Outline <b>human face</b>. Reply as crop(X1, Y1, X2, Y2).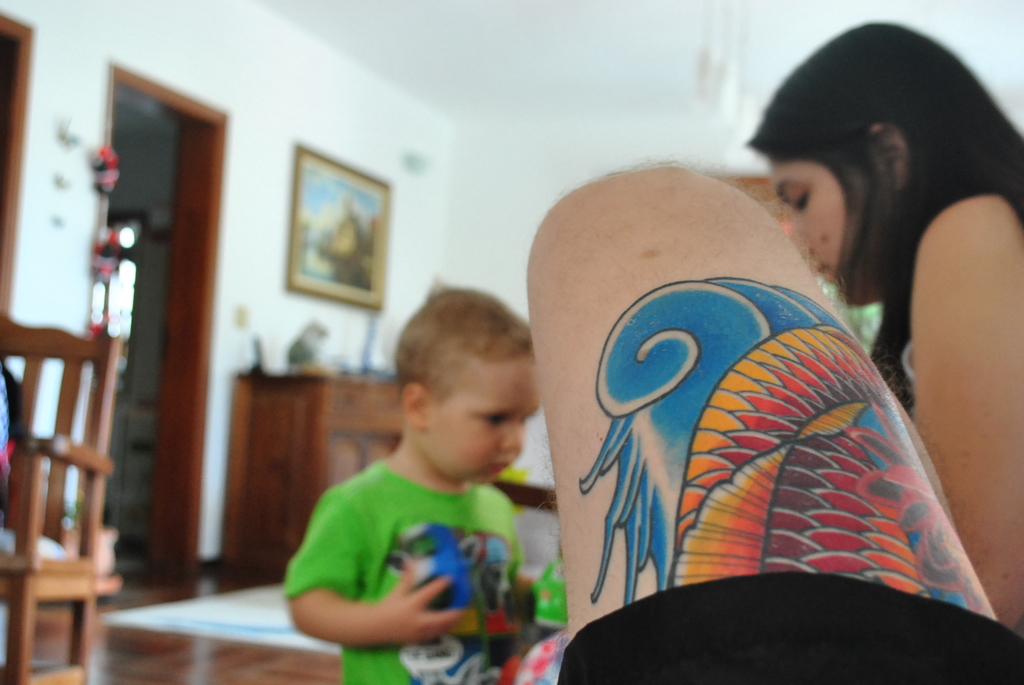
crop(766, 160, 862, 305).
